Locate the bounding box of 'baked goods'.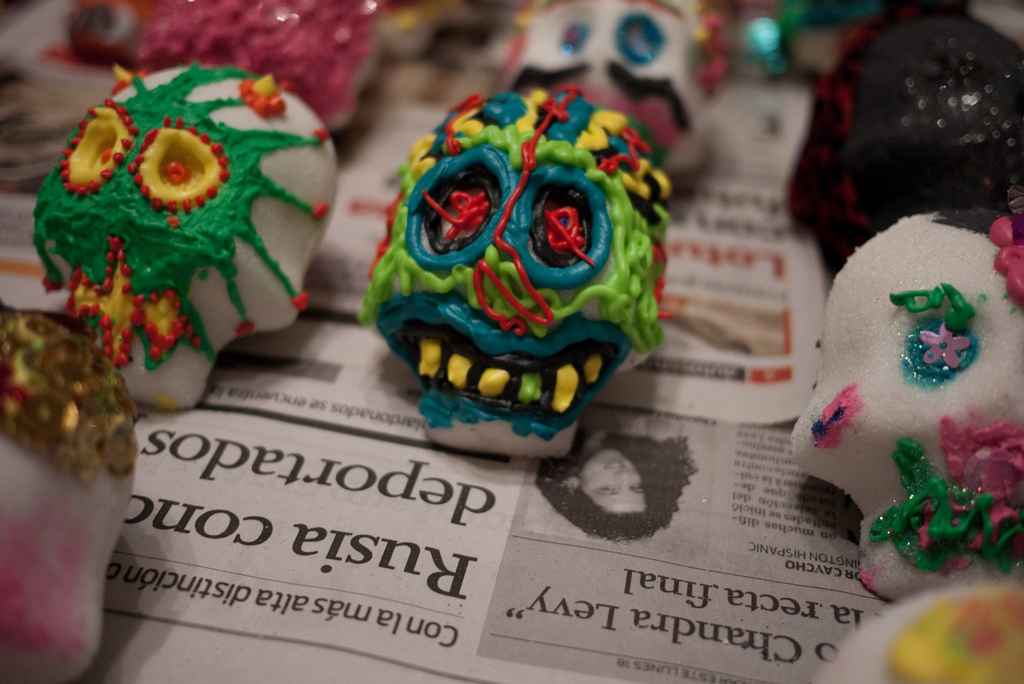
Bounding box: locate(120, 0, 387, 134).
